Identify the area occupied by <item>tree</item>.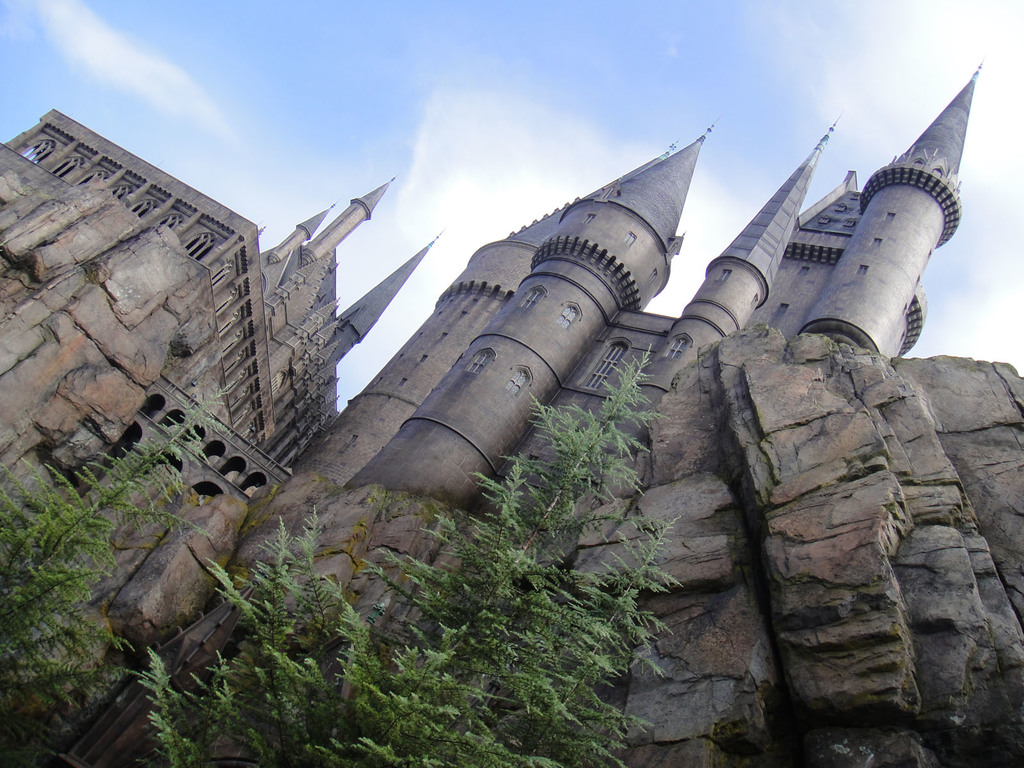
Area: rect(128, 334, 675, 767).
